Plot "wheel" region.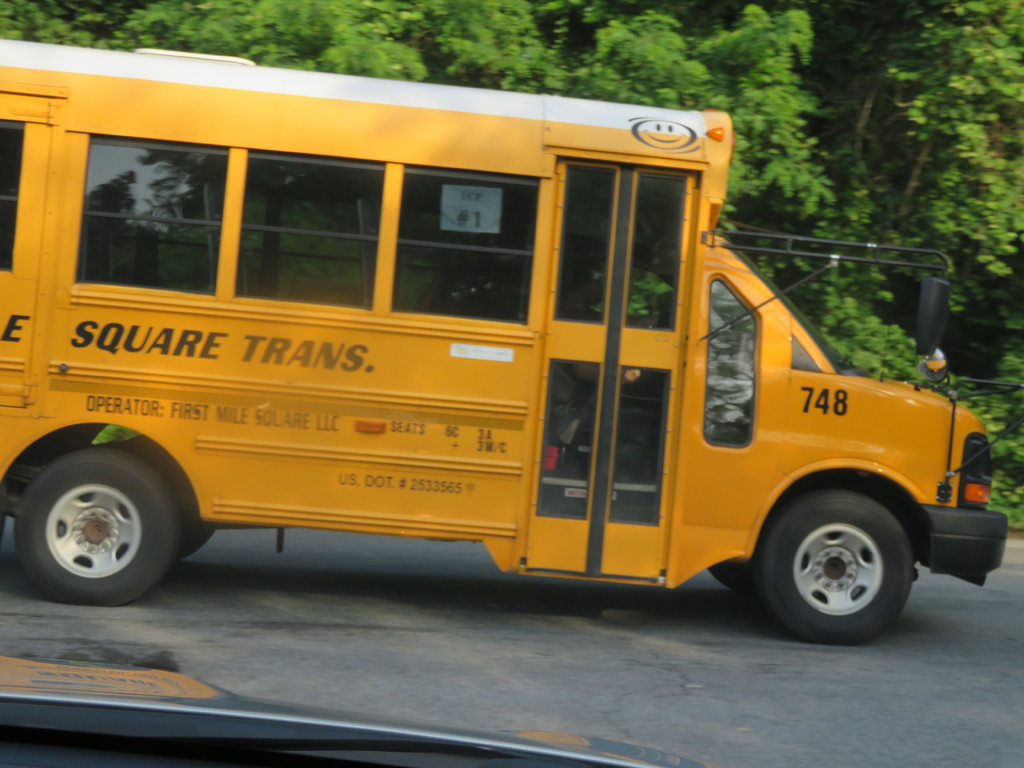
Plotted at bbox=(135, 445, 222, 568).
